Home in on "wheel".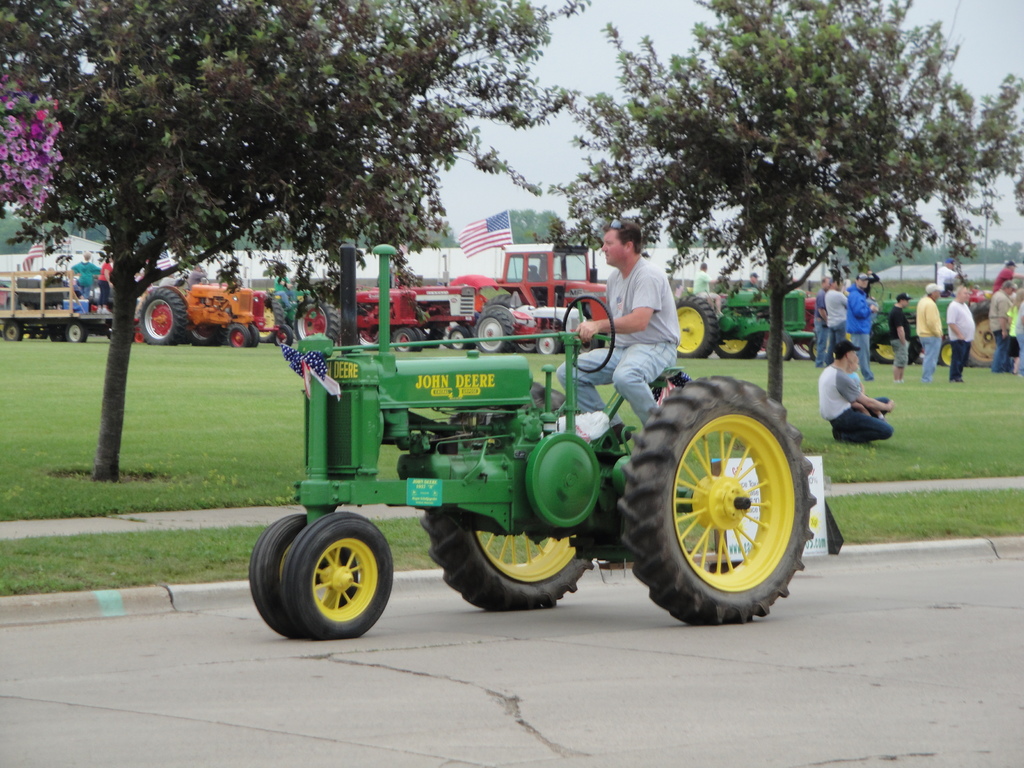
Homed in at (left=392, top=331, right=419, bottom=351).
